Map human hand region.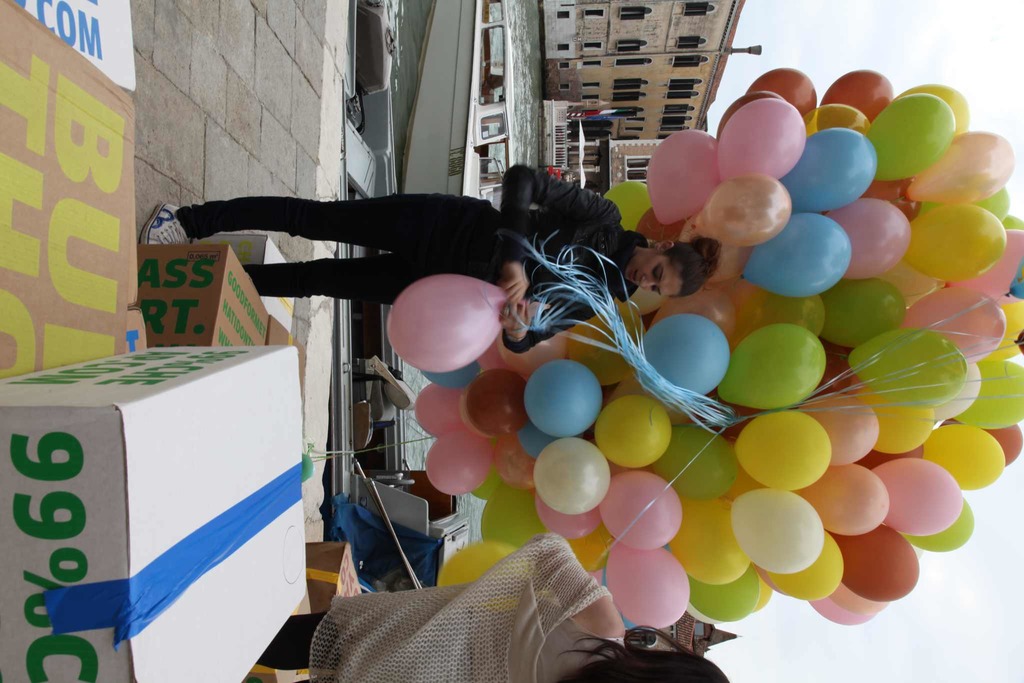
Mapped to bbox=(497, 298, 532, 339).
